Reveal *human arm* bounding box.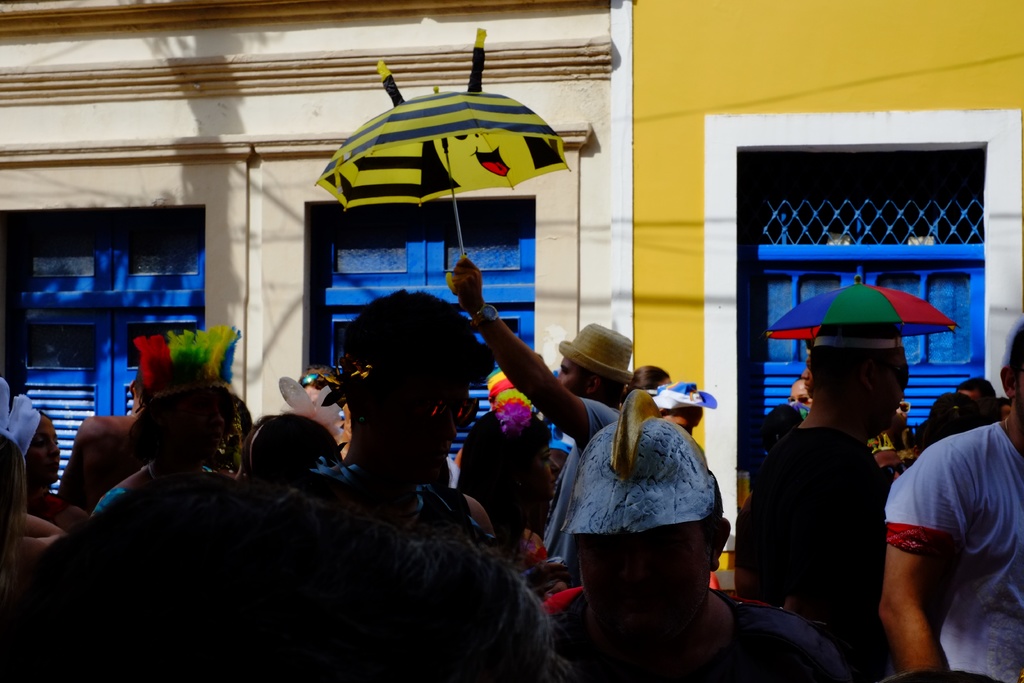
Revealed: 881/465/980/655.
